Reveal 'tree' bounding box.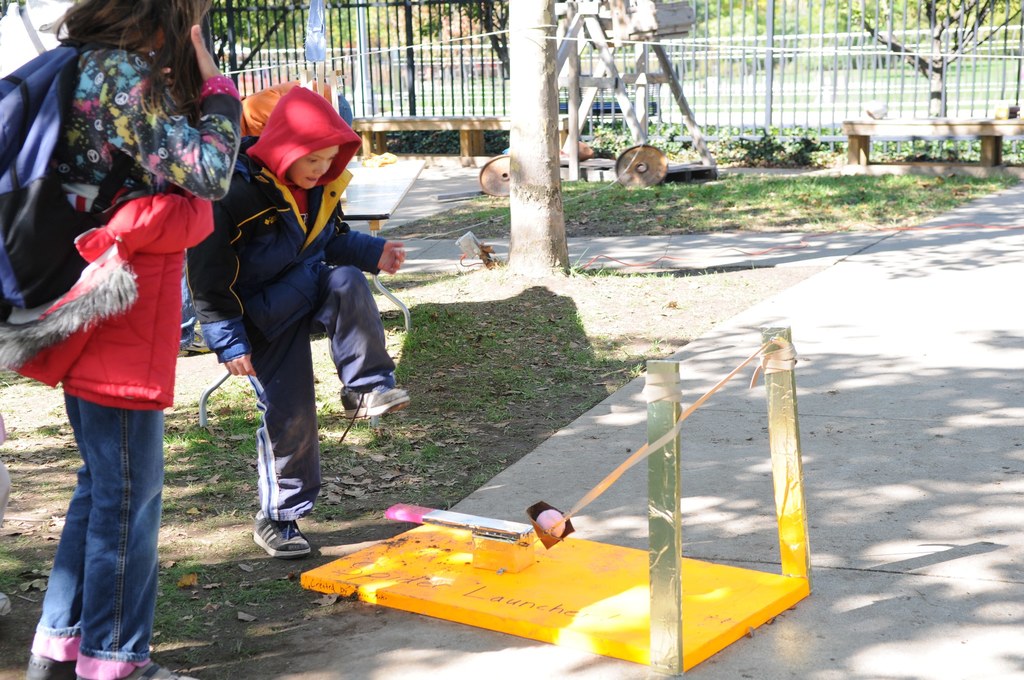
Revealed: region(831, 0, 1023, 120).
